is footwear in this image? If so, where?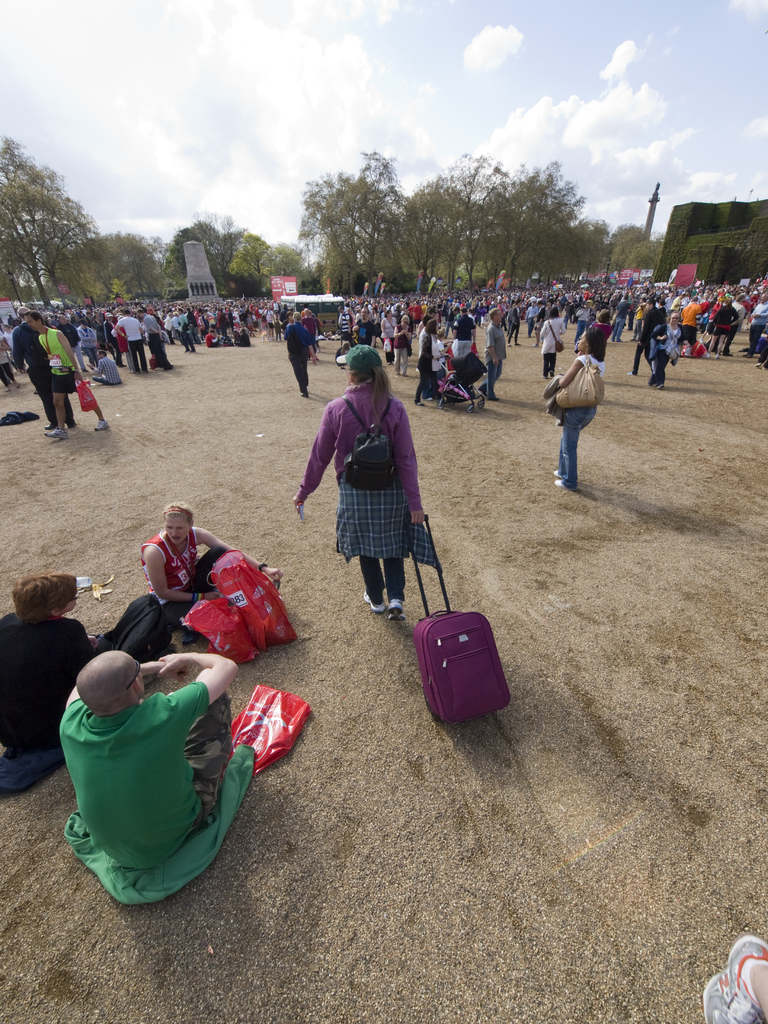
Yes, at <bbox>387, 595, 405, 623</bbox>.
